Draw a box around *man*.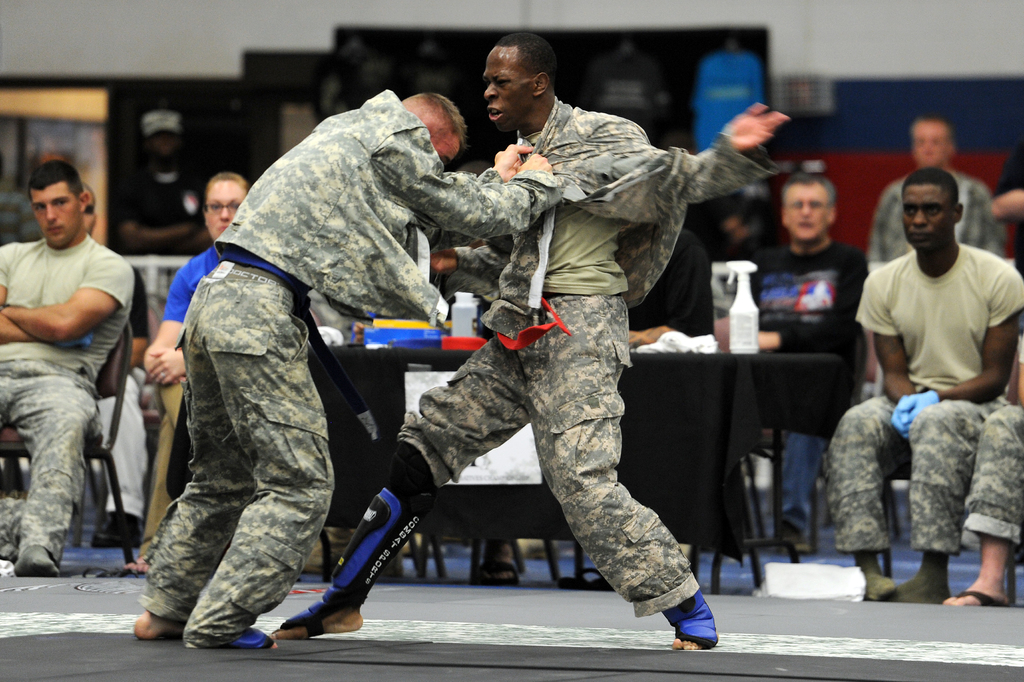
<box>133,92,557,645</box>.
